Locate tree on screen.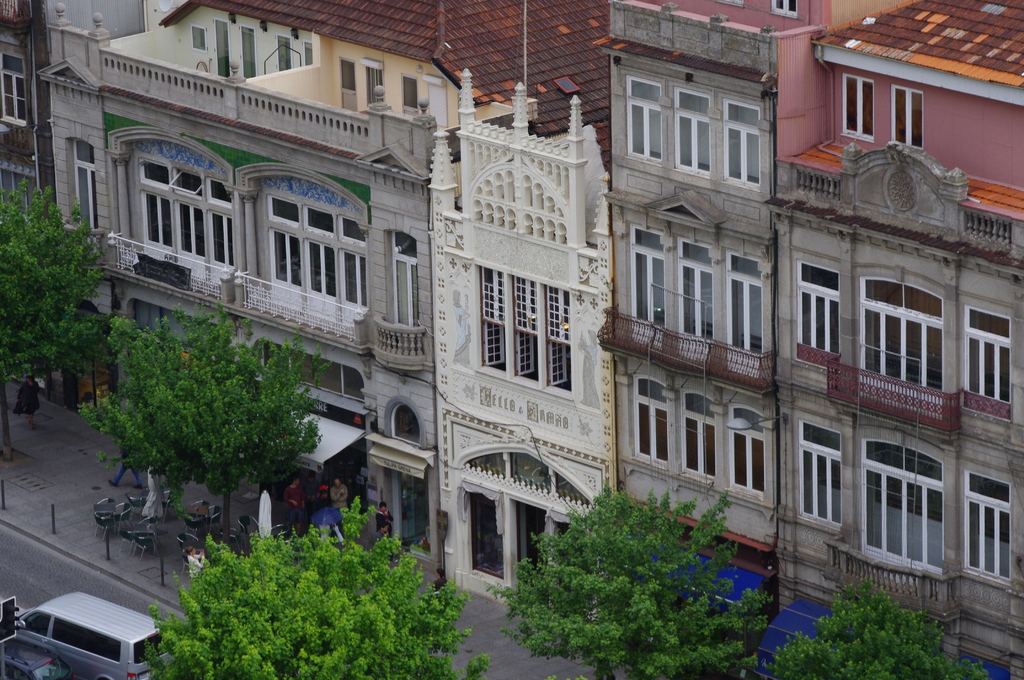
On screen at 488:483:774:679.
